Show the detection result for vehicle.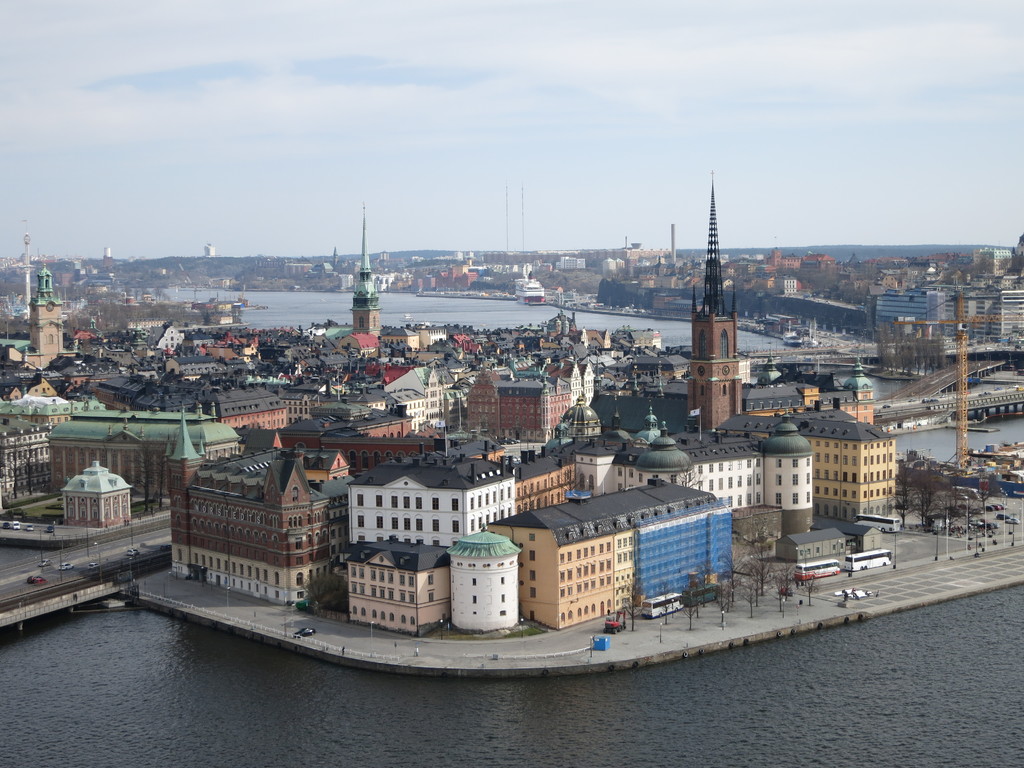
locate(28, 575, 52, 586).
